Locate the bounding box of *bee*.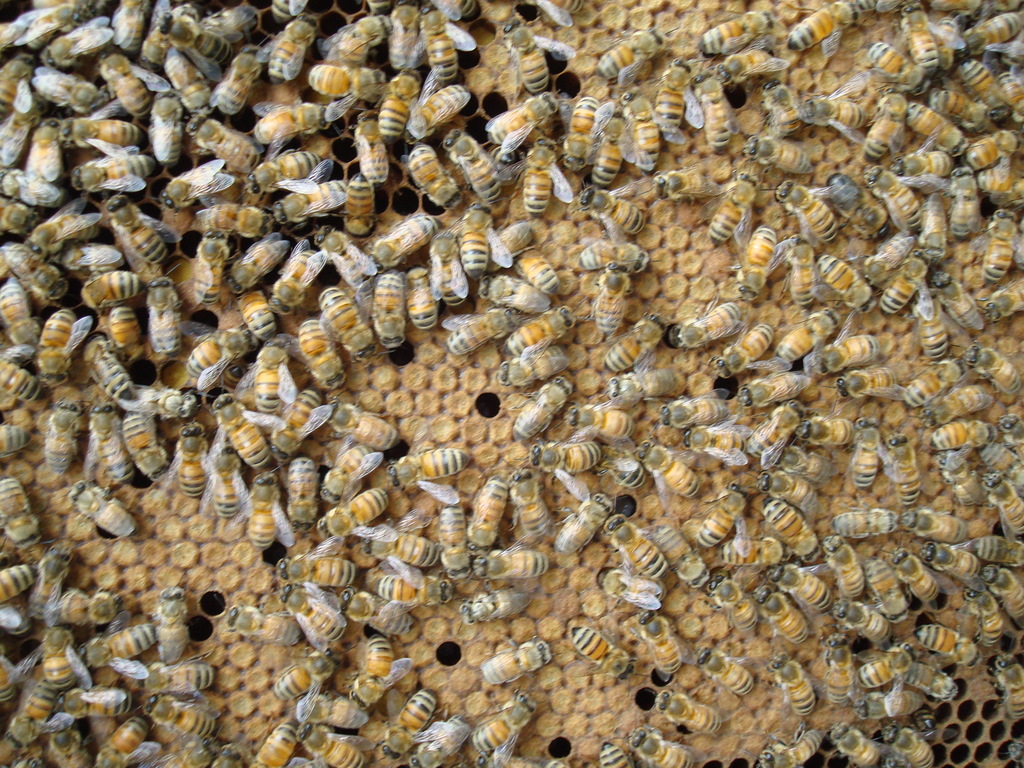
Bounding box: <bbox>758, 584, 808, 643</bbox>.
